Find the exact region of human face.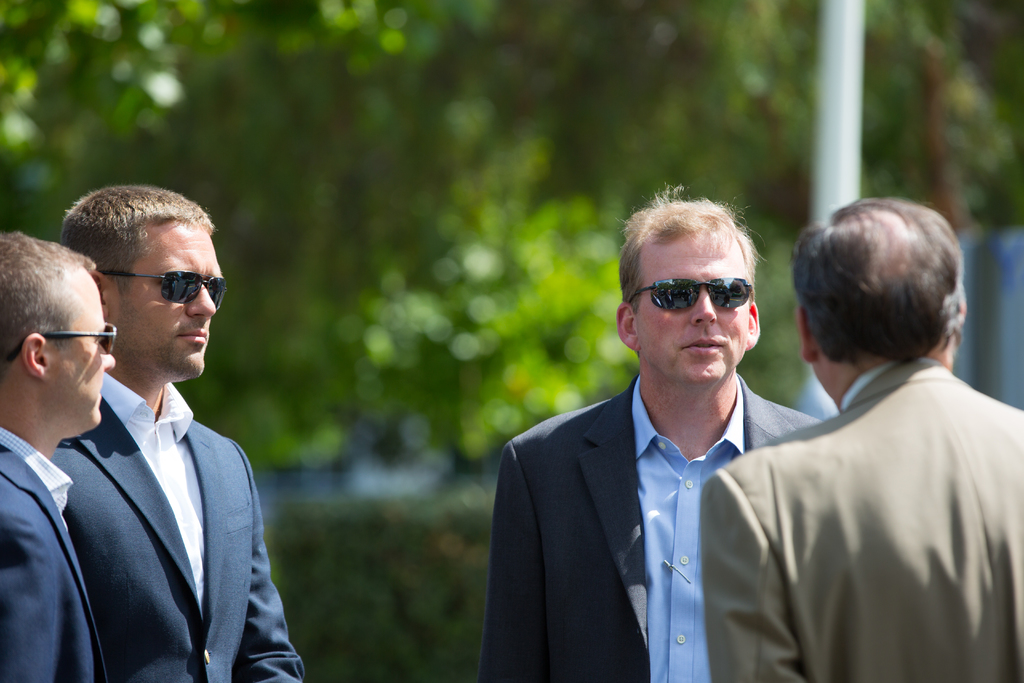
Exact region: pyautogui.locateOnScreen(52, 272, 115, 426).
